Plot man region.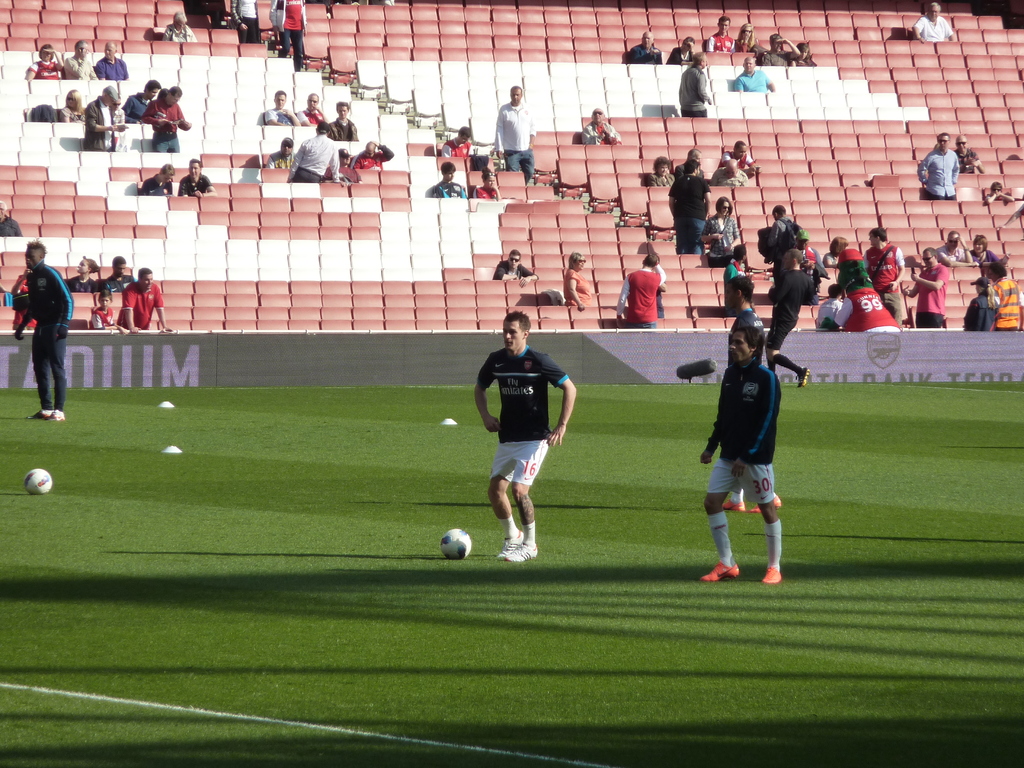
Plotted at locate(126, 83, 156, 129).
